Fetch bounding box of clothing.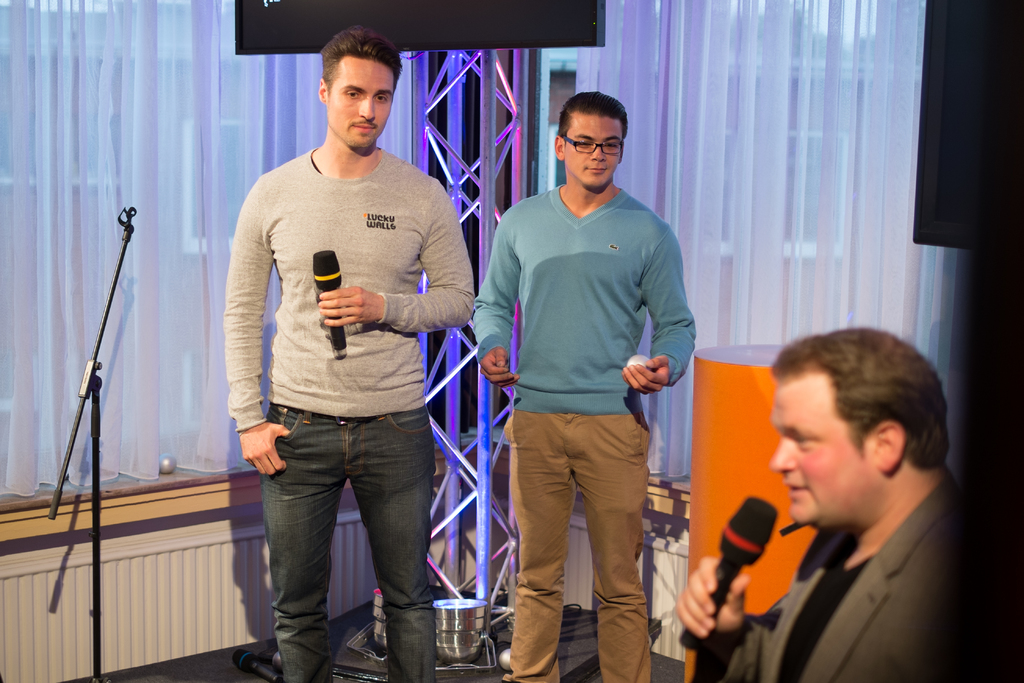
Bbox: <bbox>481, 119, 701, 632</bbox>.
